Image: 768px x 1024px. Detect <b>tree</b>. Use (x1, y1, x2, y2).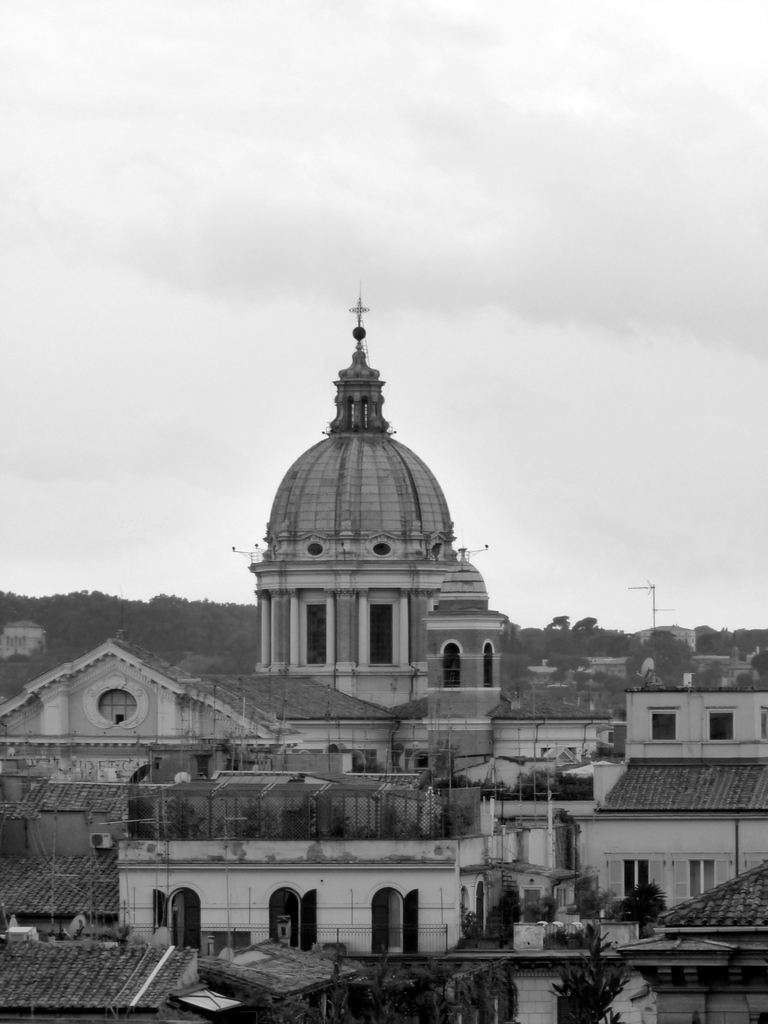
(609, 882, 672, 927).
